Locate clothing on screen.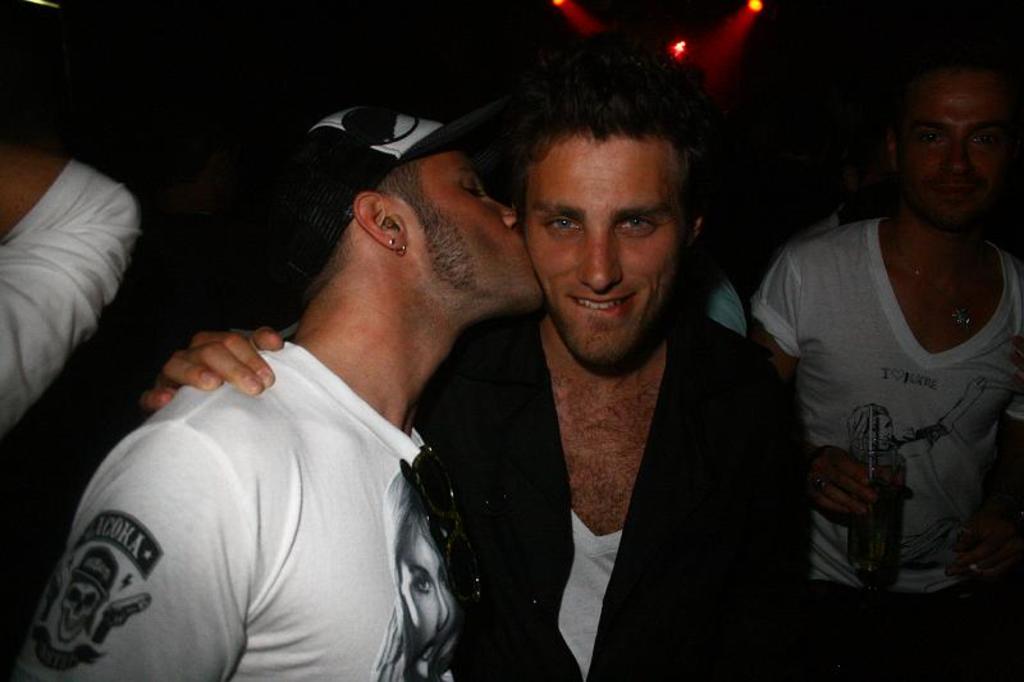
On screen at region(805, 202, 846, 232).
